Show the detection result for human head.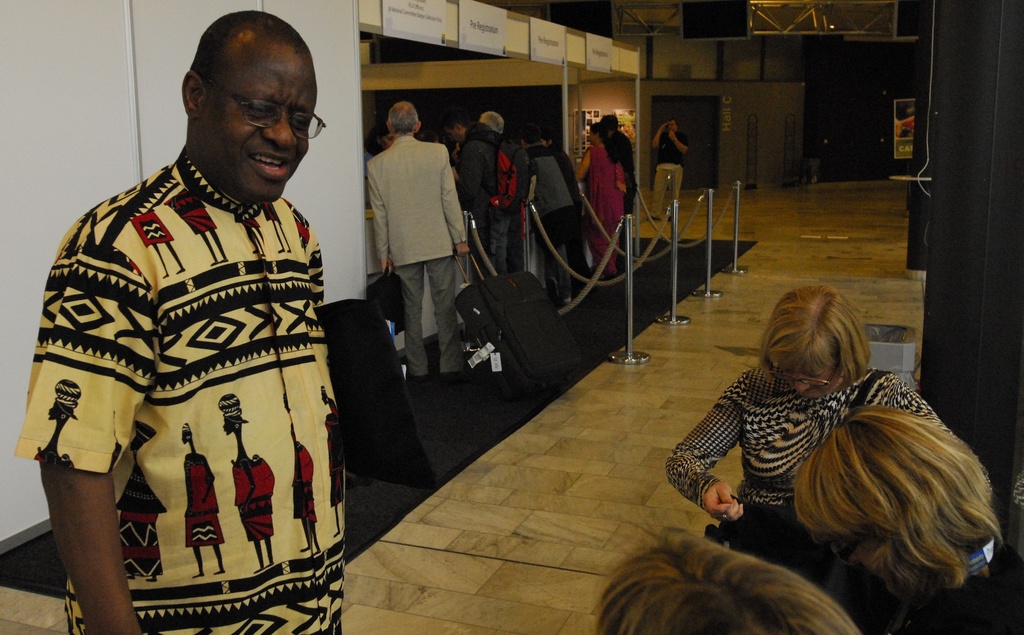
detection(215, 391, 245, 436).
